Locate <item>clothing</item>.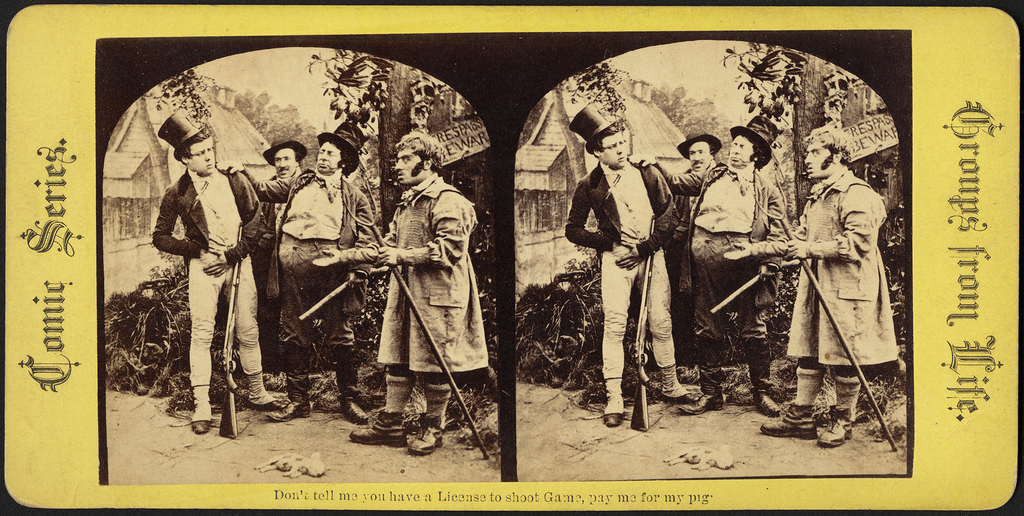
Bounding box: l=752, t=170, r=900, b=367.
